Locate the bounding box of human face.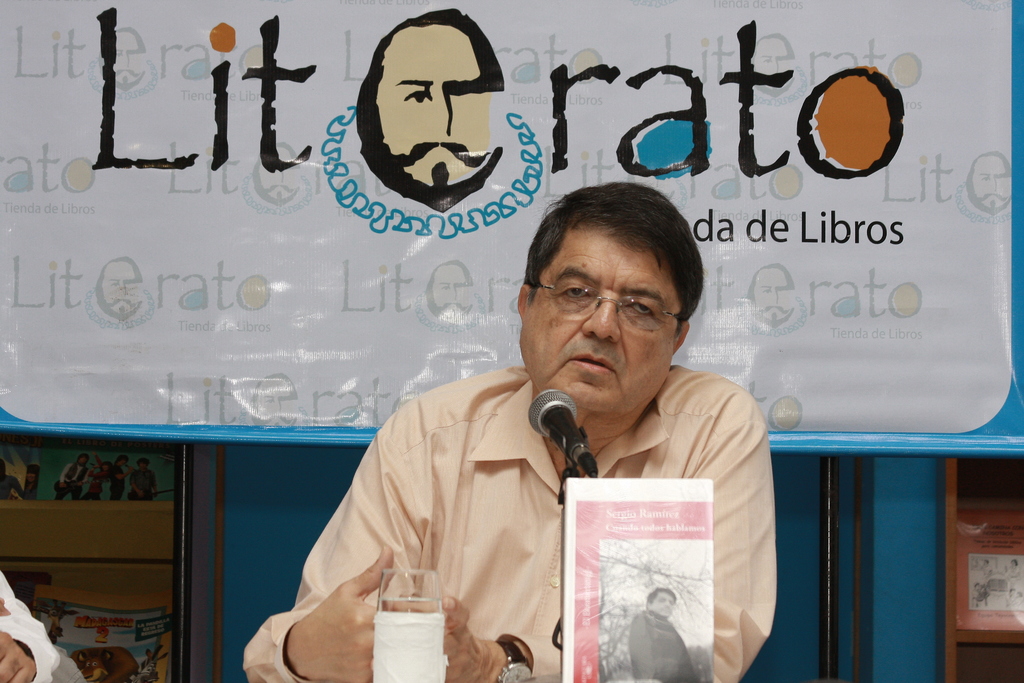
Bounding box: <bbox>110, 29, 141, 83</bbox>.
